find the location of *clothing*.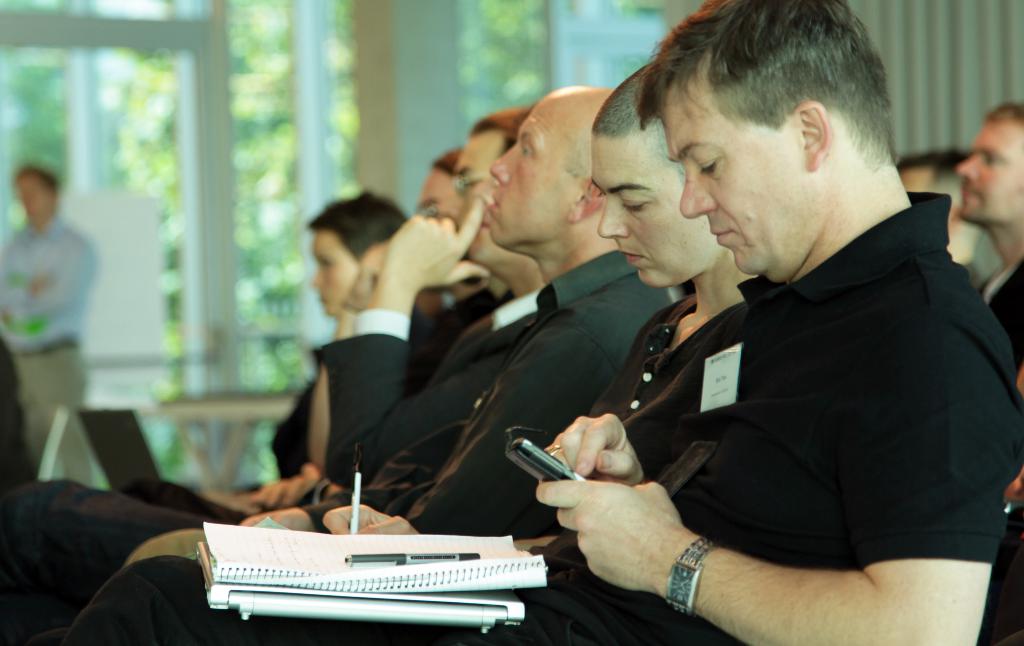
Location: region(404, 284, 514, 399).
